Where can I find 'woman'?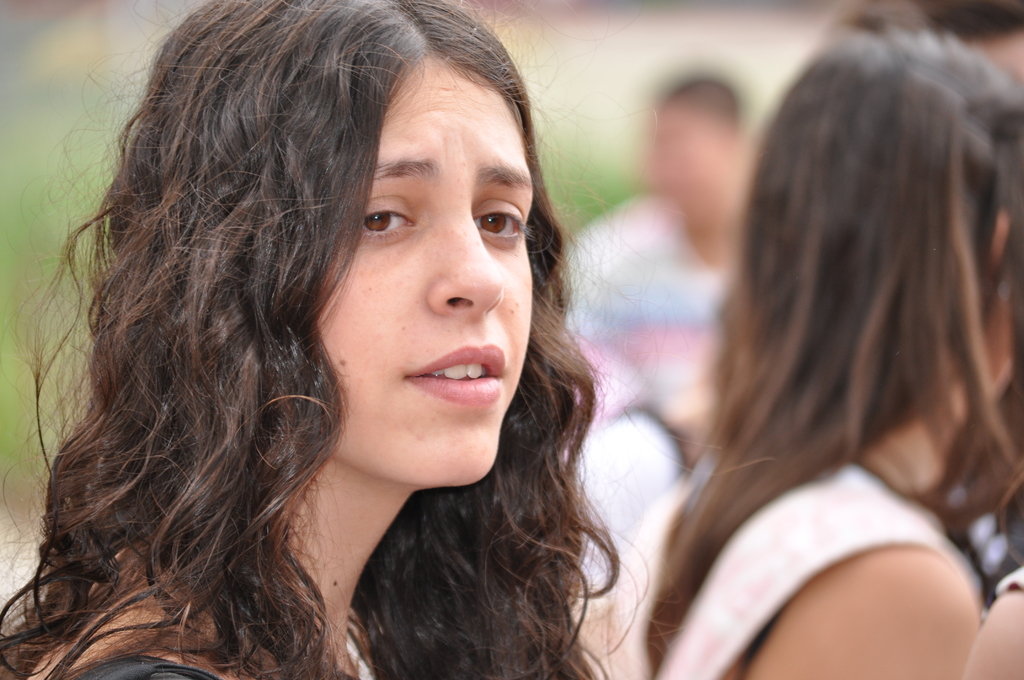
You can find it at <bbox>598, 3, 1023, 679</bbox>.
